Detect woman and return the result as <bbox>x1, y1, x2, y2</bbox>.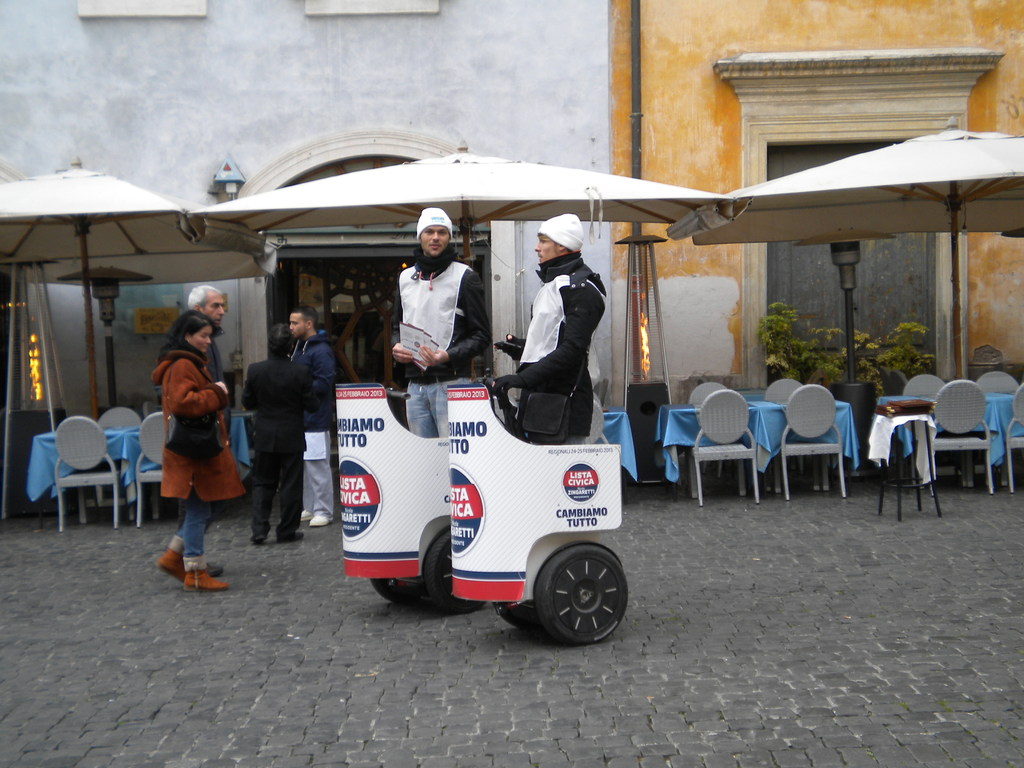
<bbox>154, 306, 248, 588</bbox>.
